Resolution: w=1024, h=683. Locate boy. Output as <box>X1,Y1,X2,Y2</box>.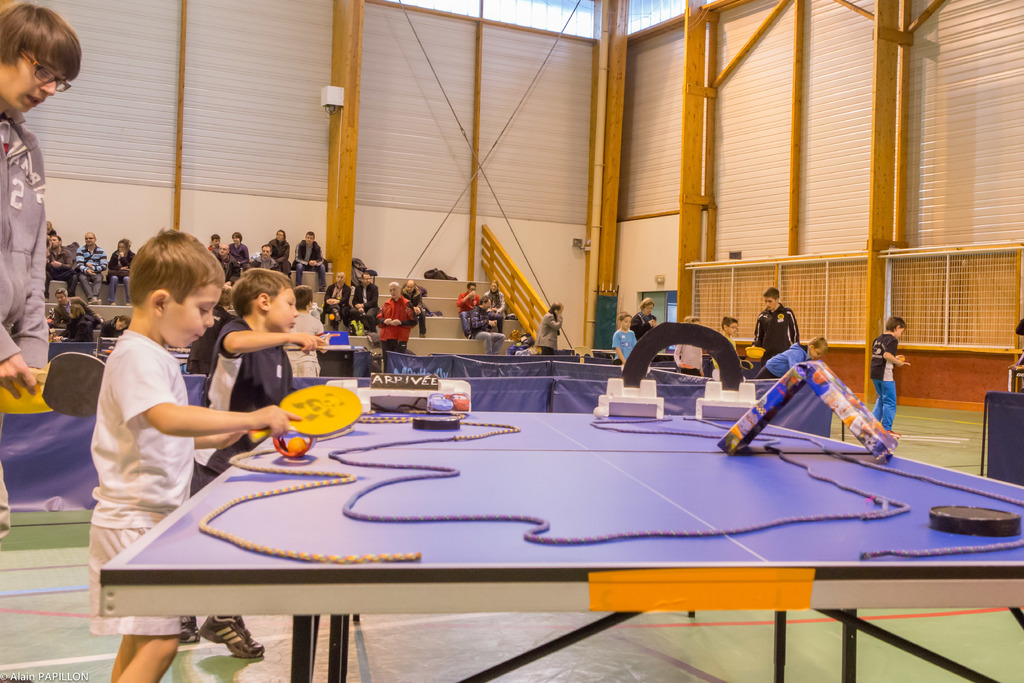
<box>868,314,913,435</box>.
